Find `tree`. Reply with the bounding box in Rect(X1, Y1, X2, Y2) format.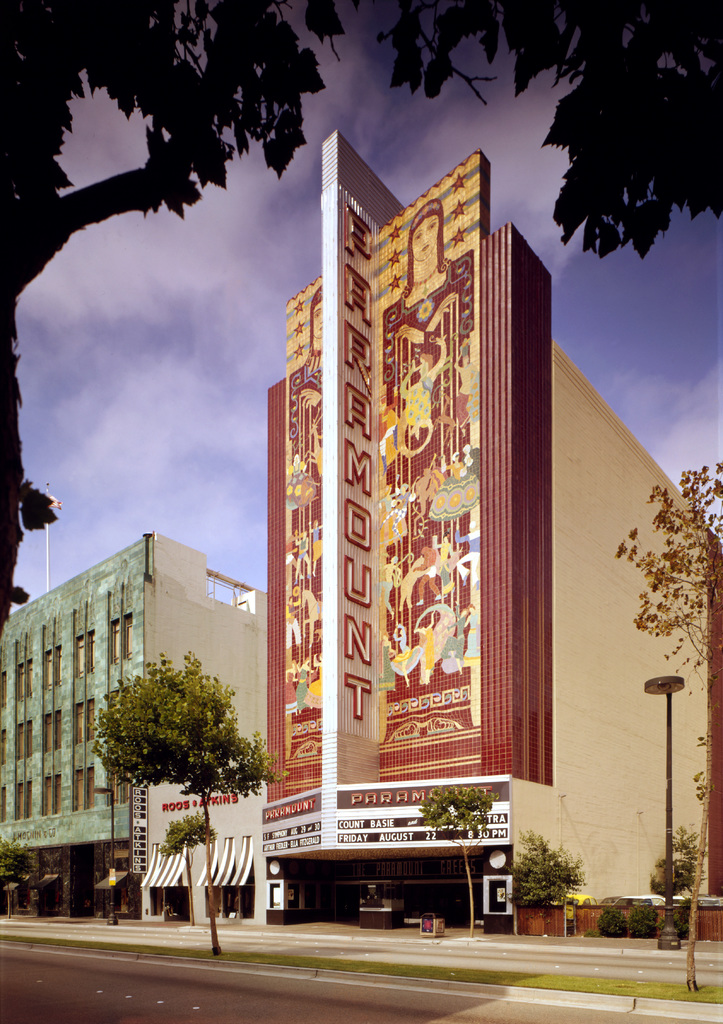
Rect(89, 643, 282, 954).
